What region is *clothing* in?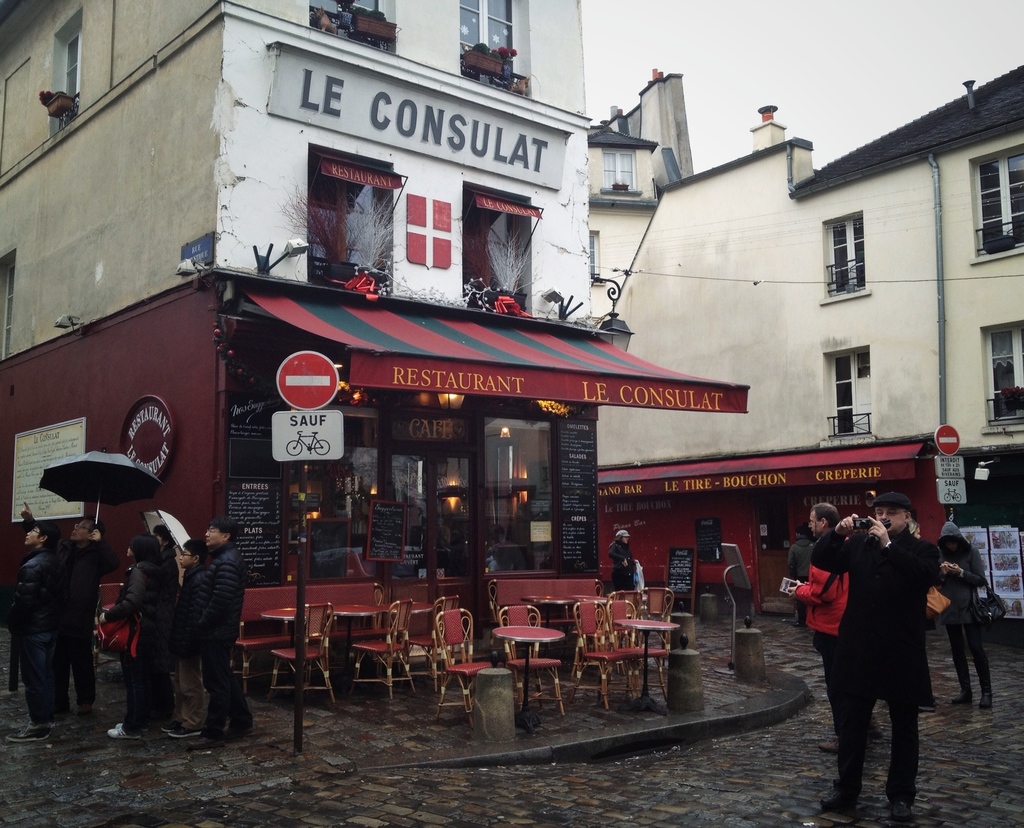
BBox(786, 531, 819, 626).
